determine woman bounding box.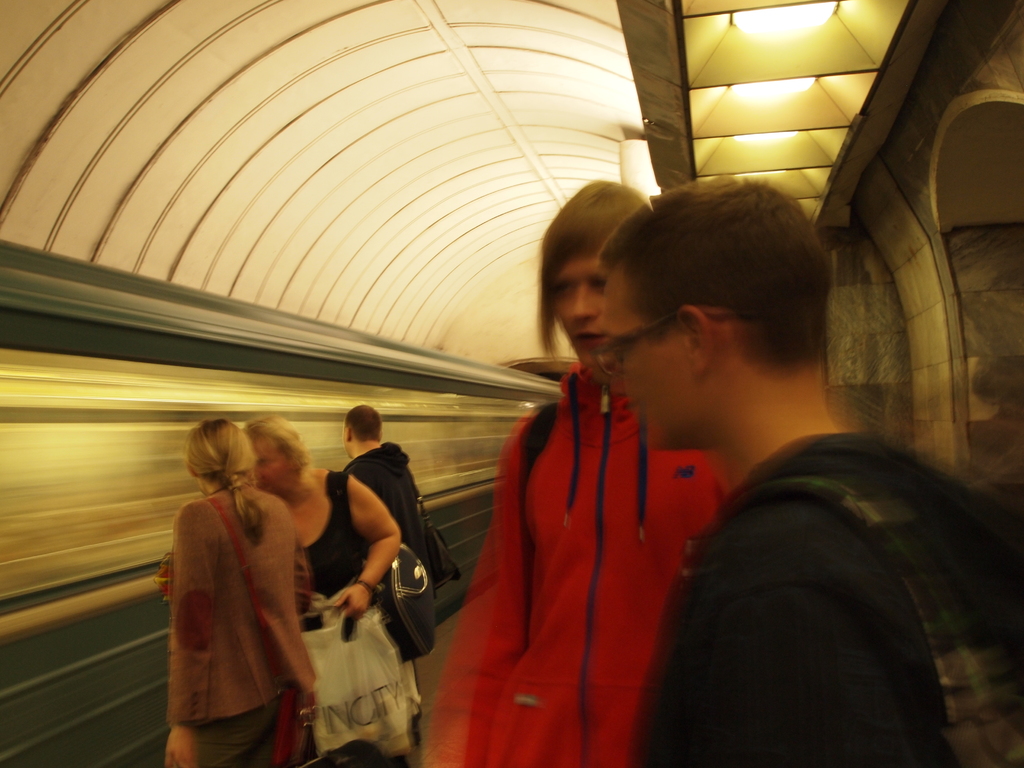
Determined: l=236, t=414, r=404, b=767.
